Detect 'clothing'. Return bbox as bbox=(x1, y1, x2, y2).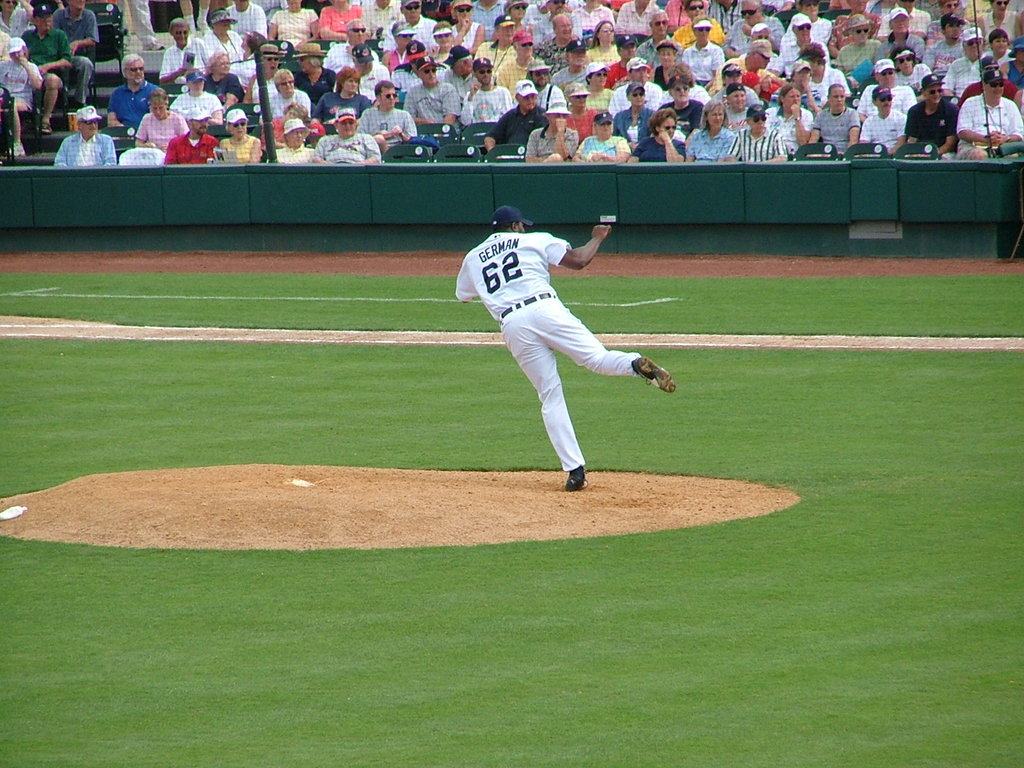
bbox=(456, 216, 656, 461).
